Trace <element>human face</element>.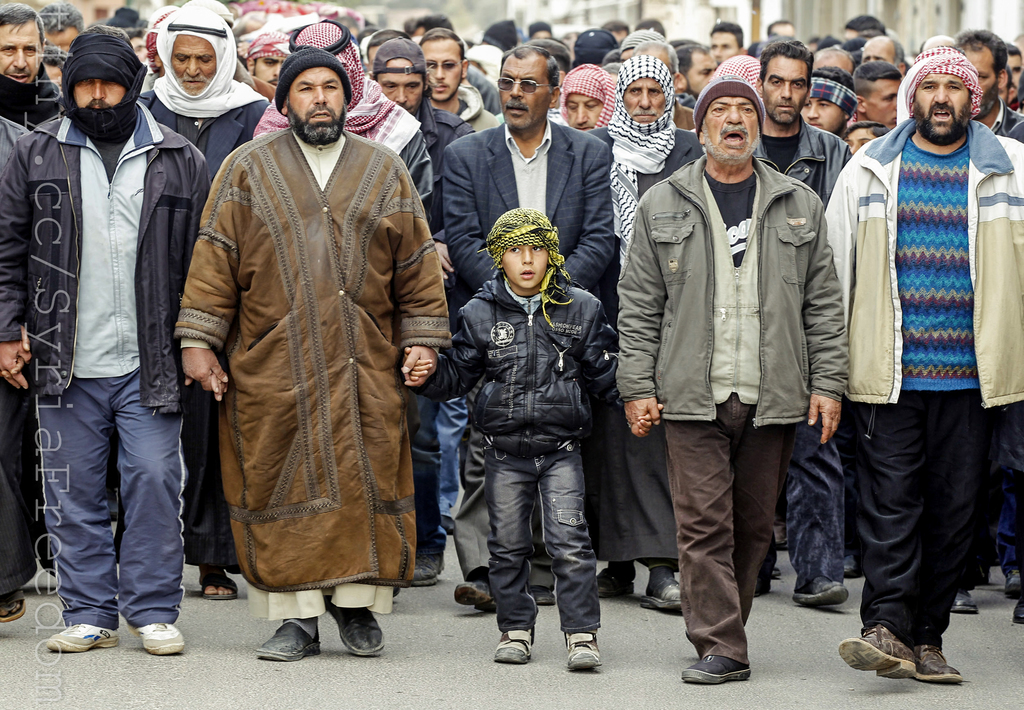
Traced to pyautogui.locateOnScreen(289, 66, 346, 122).
